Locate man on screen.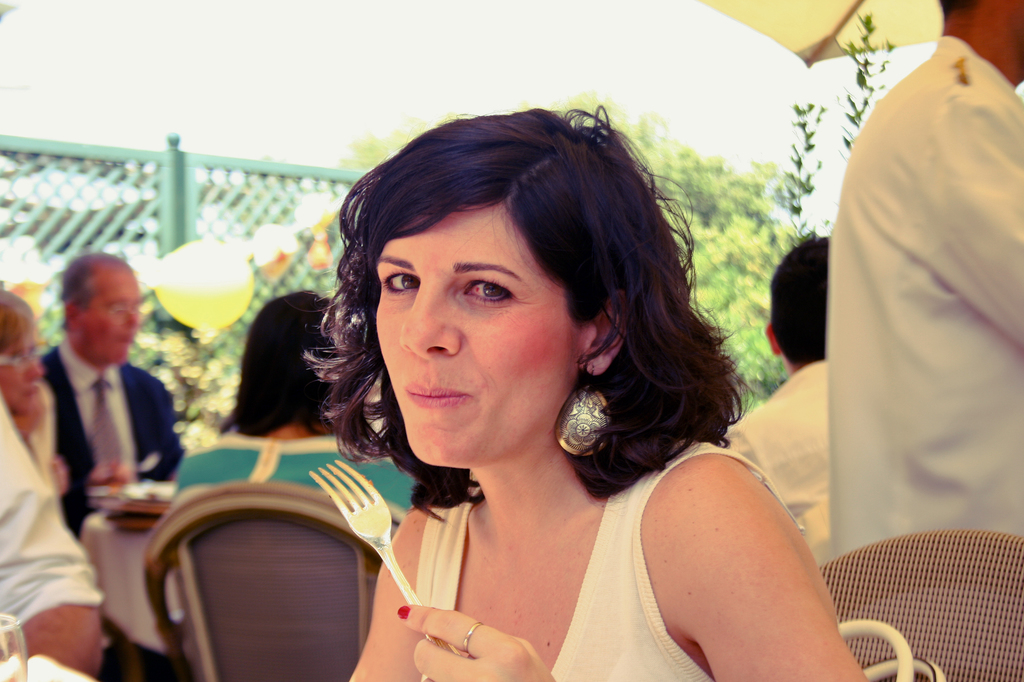
On screen at (822, 0, 1023, 571).
